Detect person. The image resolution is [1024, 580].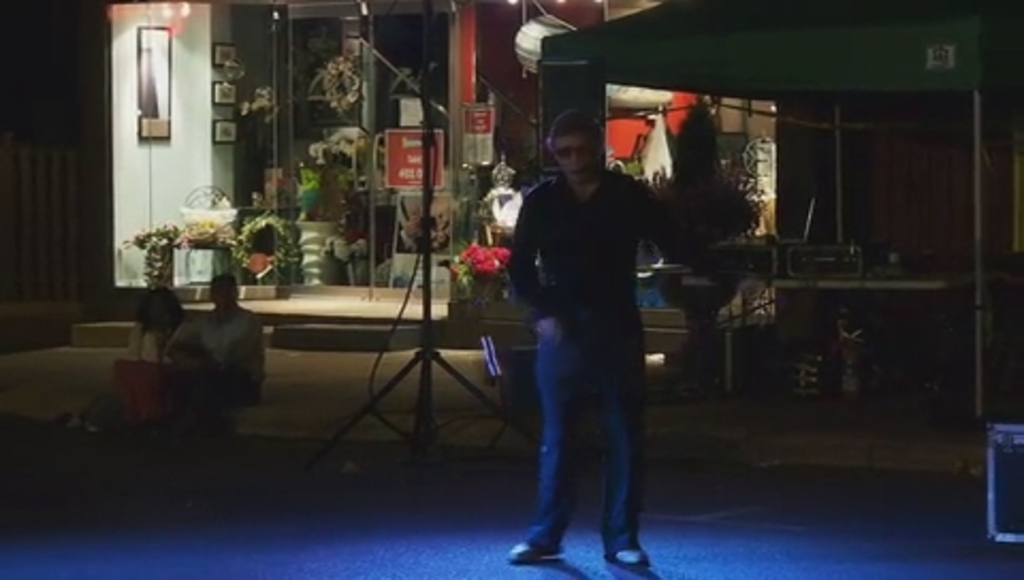
box=[115, 275, 190, 362].
